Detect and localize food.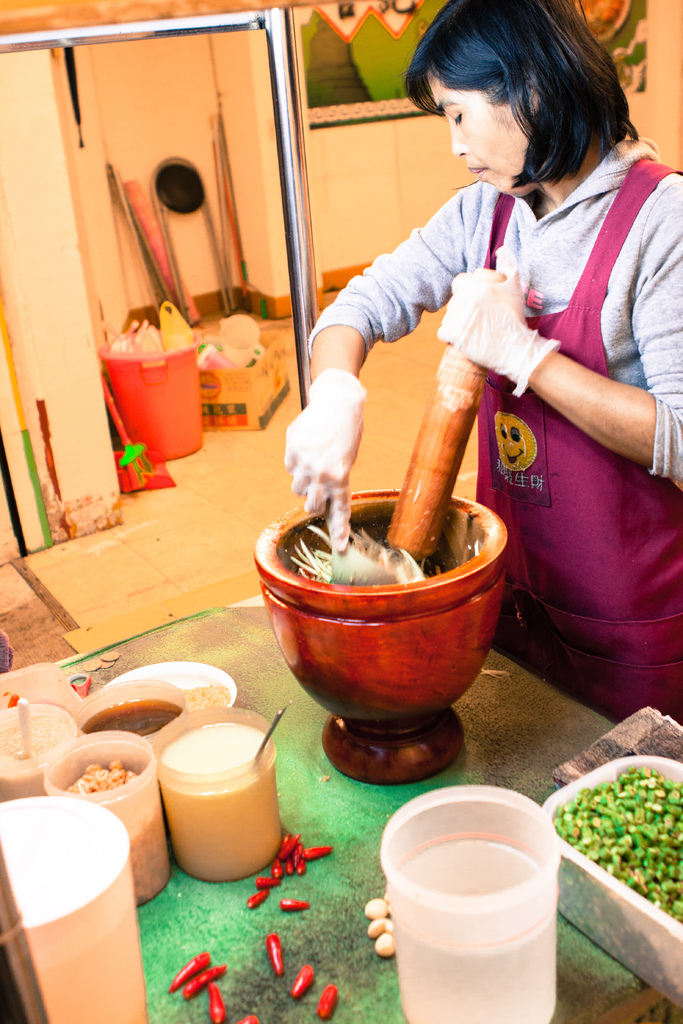
Localized at (85,706,180,738).
